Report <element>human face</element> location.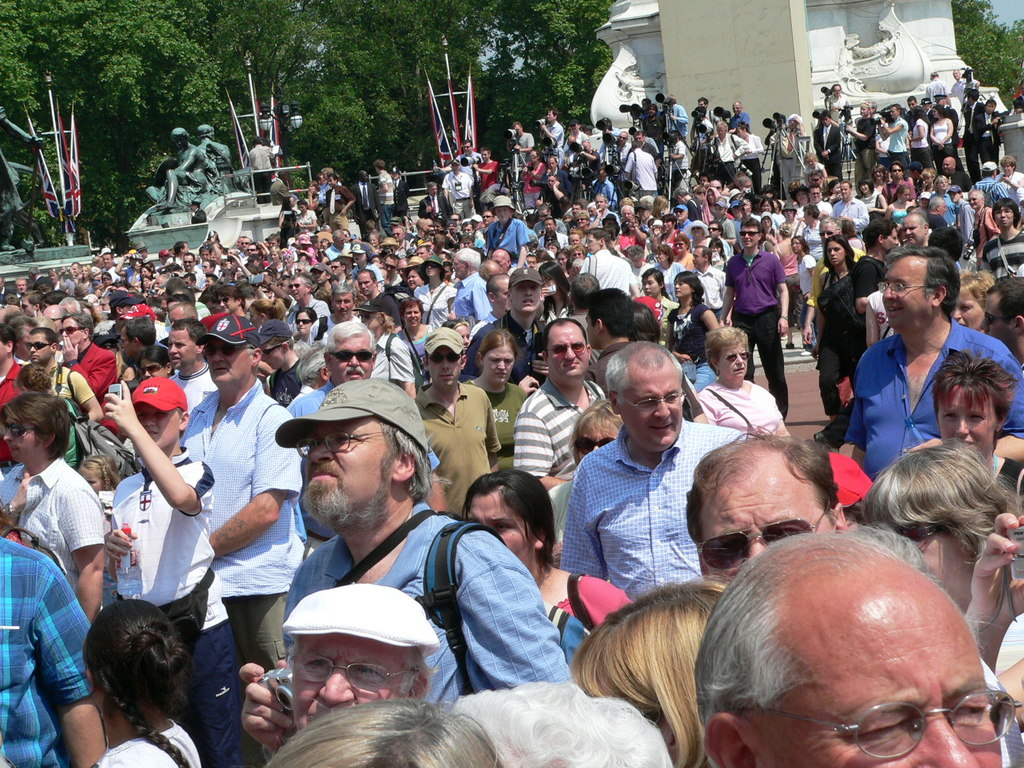
Report: [202,337,252,394].
